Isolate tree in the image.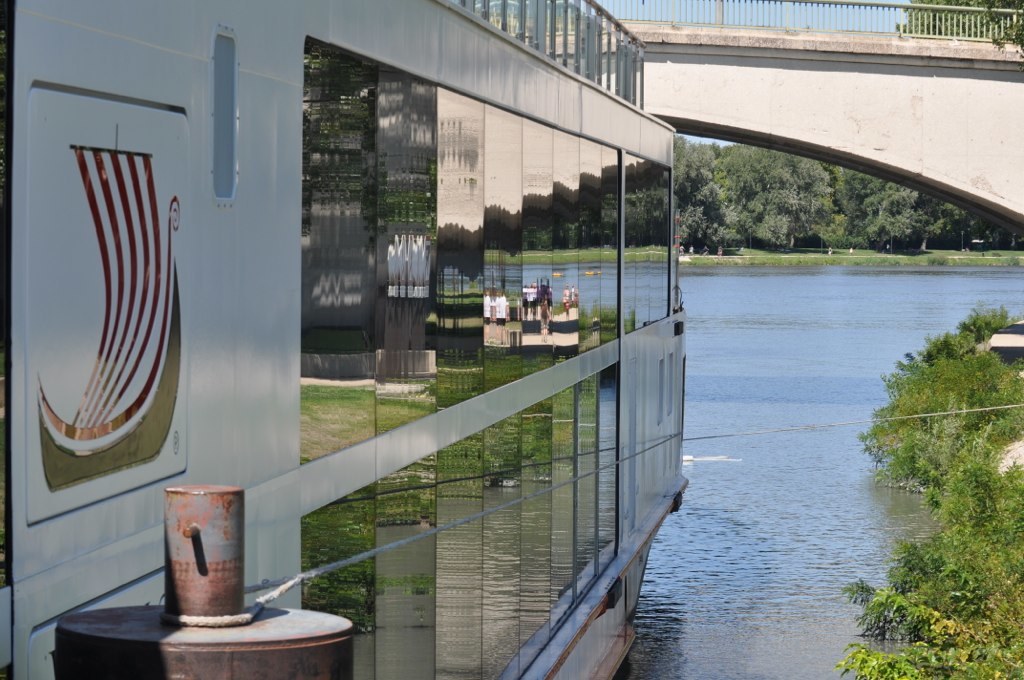
Isolated region: x1=712, y1=145, x2=837, y2=246.
